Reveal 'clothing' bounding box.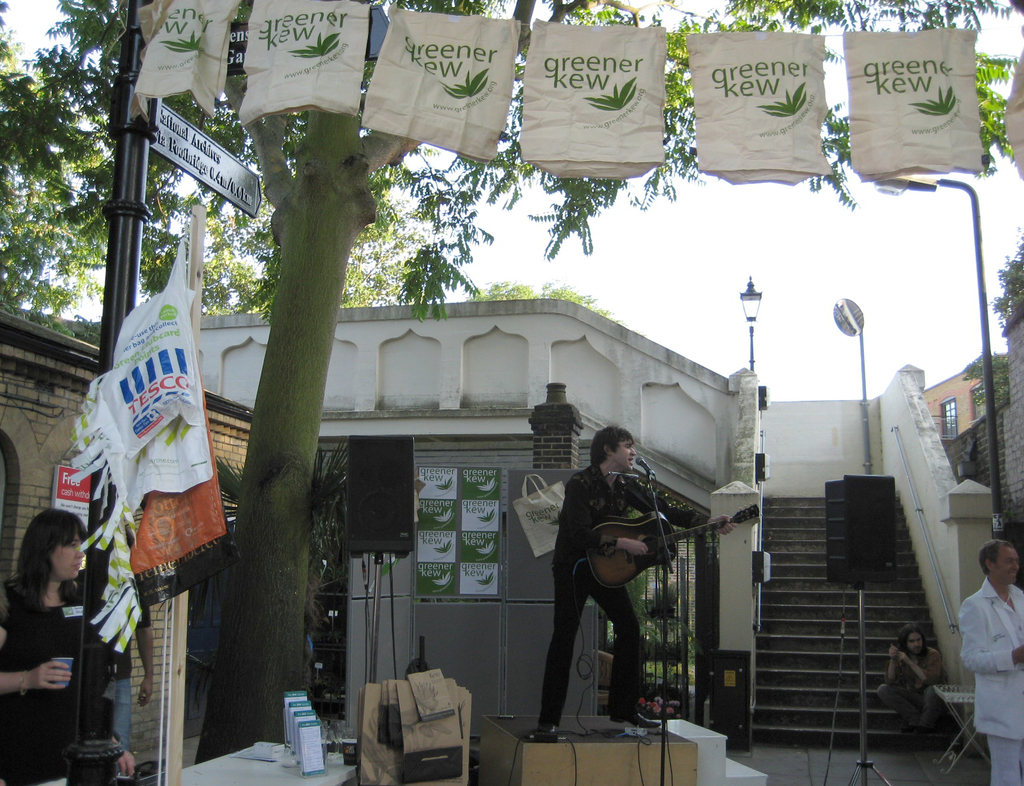
Revealed: [956,575,1023,785].
